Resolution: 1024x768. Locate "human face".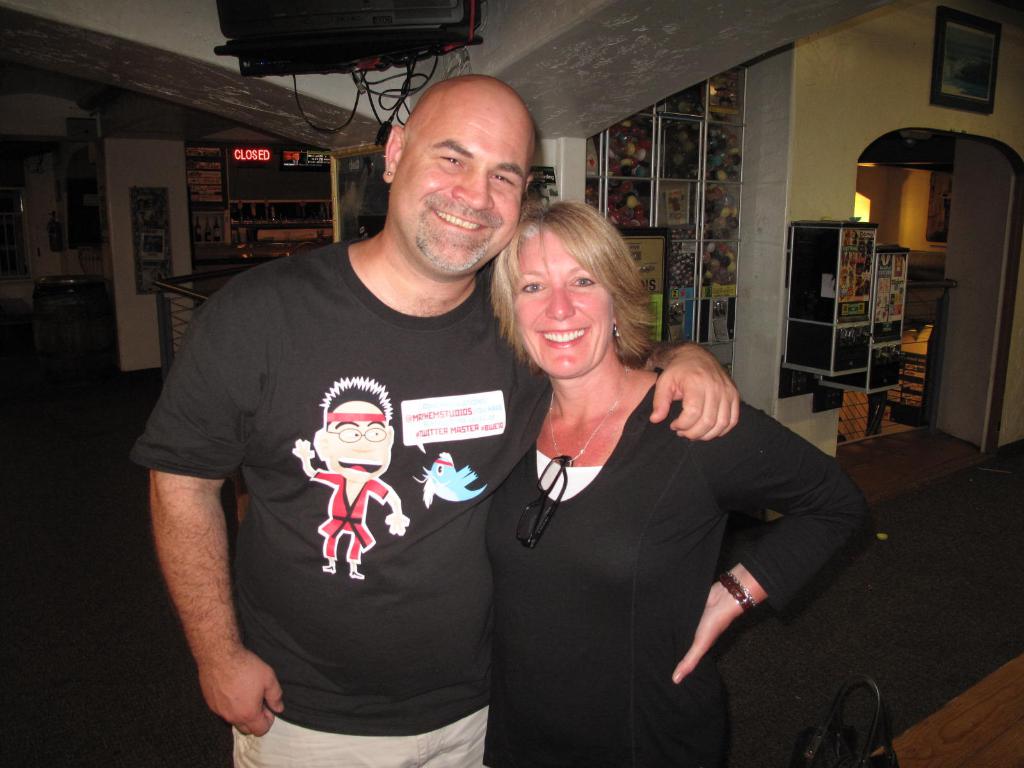
406 81 538 276.
